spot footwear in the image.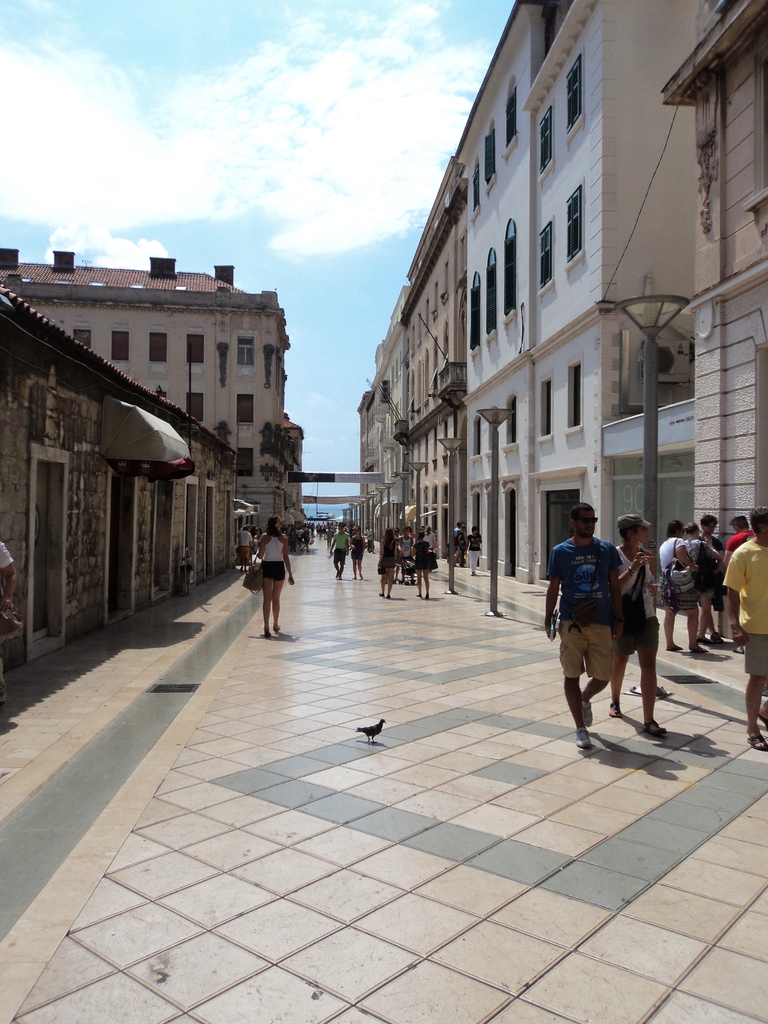
footwear found at Rect(605, 698, 624, 725).
